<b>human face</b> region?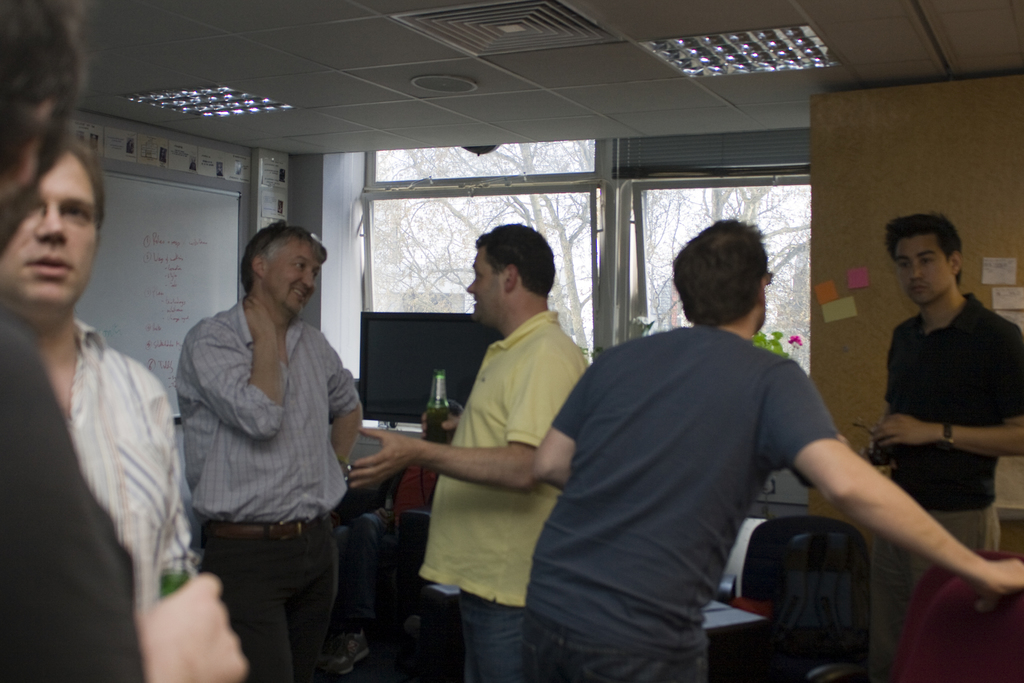
895,241,951,309
